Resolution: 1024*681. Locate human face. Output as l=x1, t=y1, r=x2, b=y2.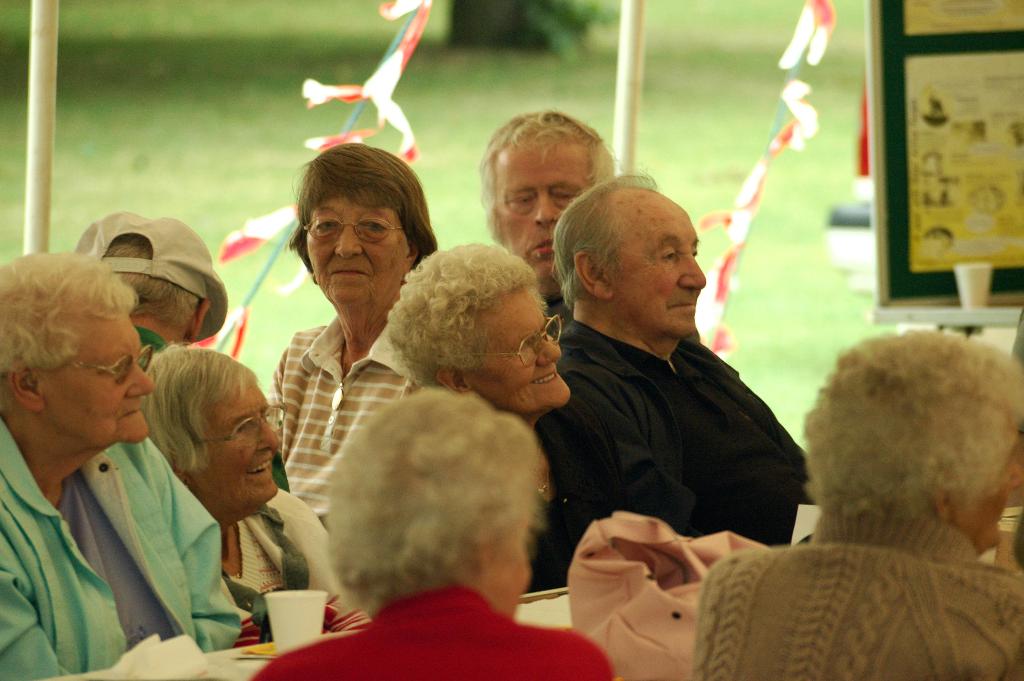
l=52, t=320, r=158, b=450.
